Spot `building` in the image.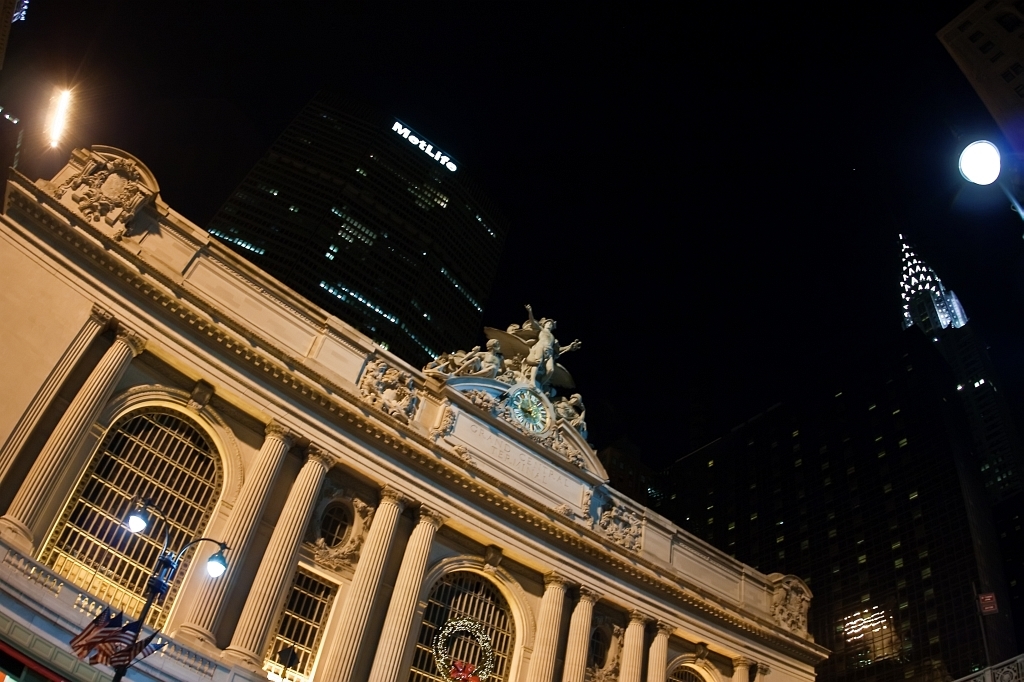
`building` found at crop(2, 142, 832, 681).
